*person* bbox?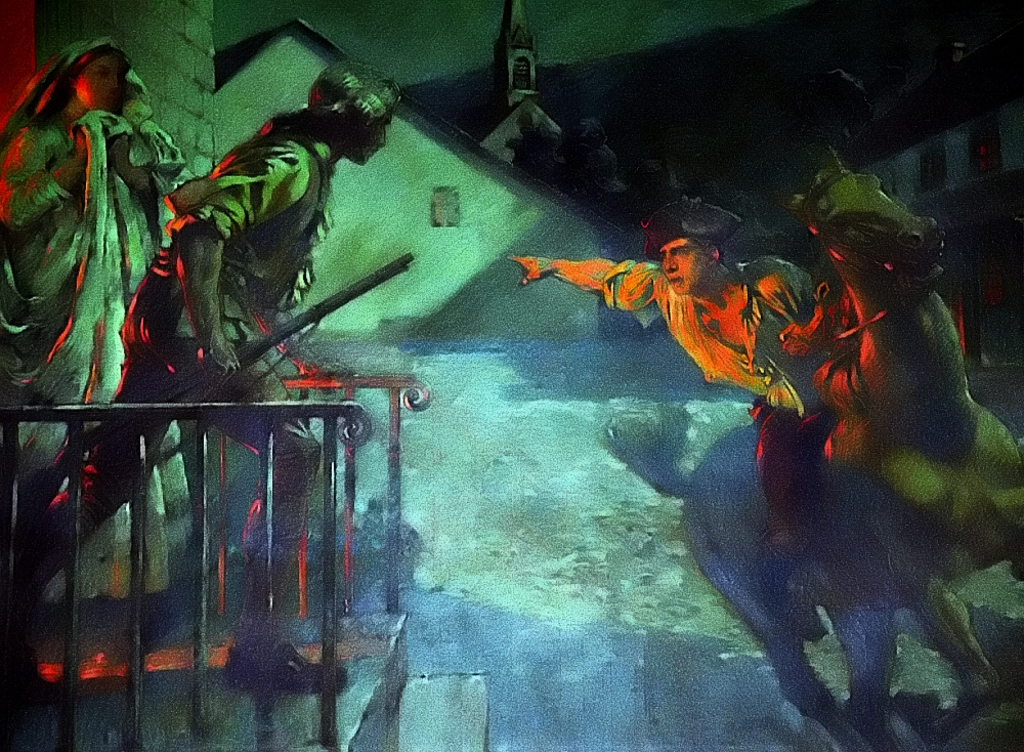
[left=506, top=197, right=835, bottom=554]
